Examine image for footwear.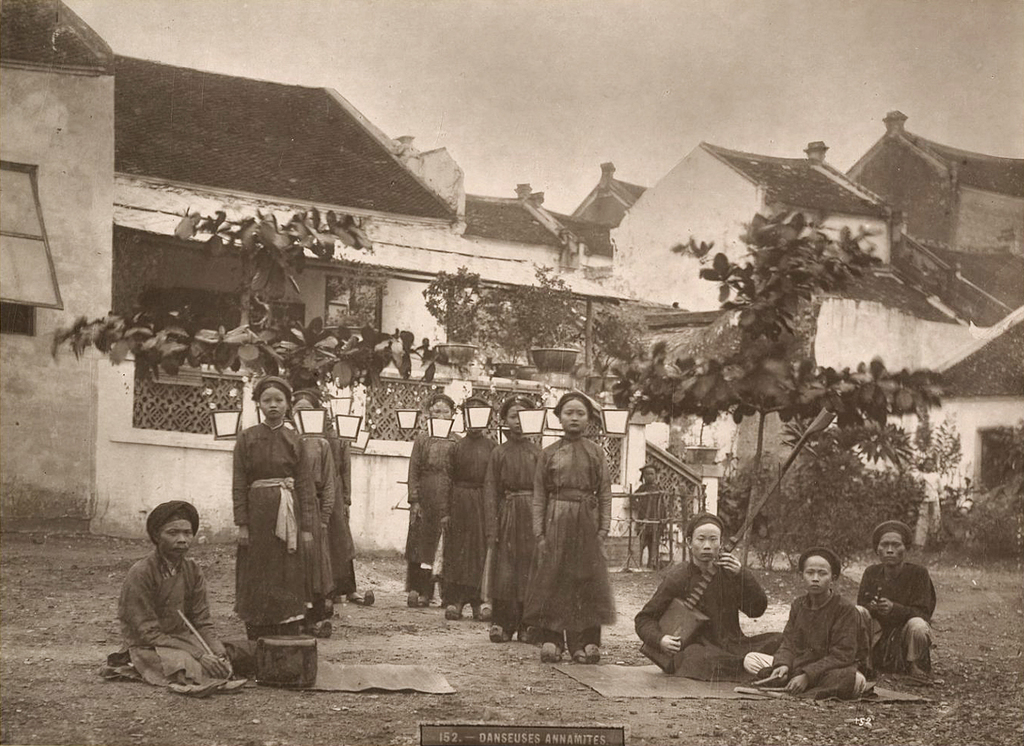
Examination result: bbox=[473, 604, 496, 620].
